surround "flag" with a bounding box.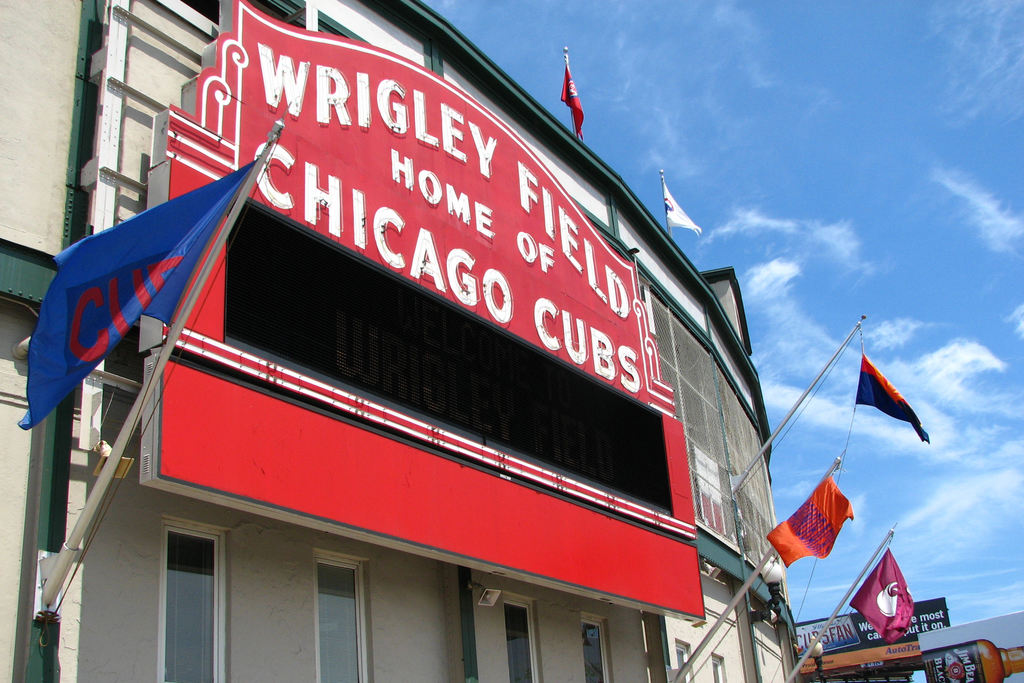
box(558, 54, 588, 142).
